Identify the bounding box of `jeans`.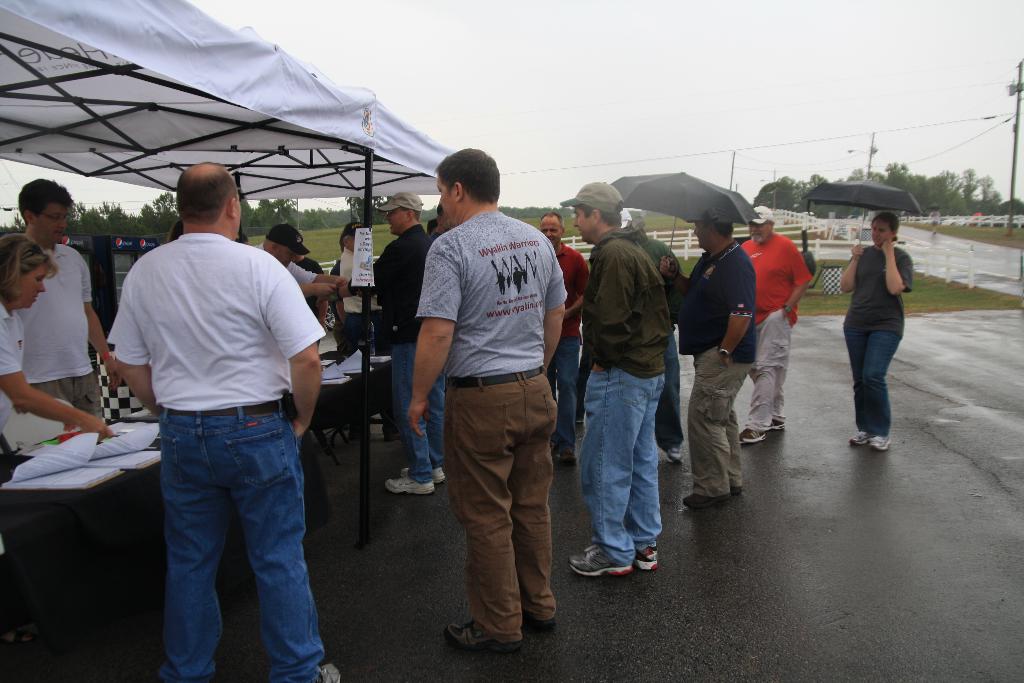
select_region(140, 399, 320, 679).
